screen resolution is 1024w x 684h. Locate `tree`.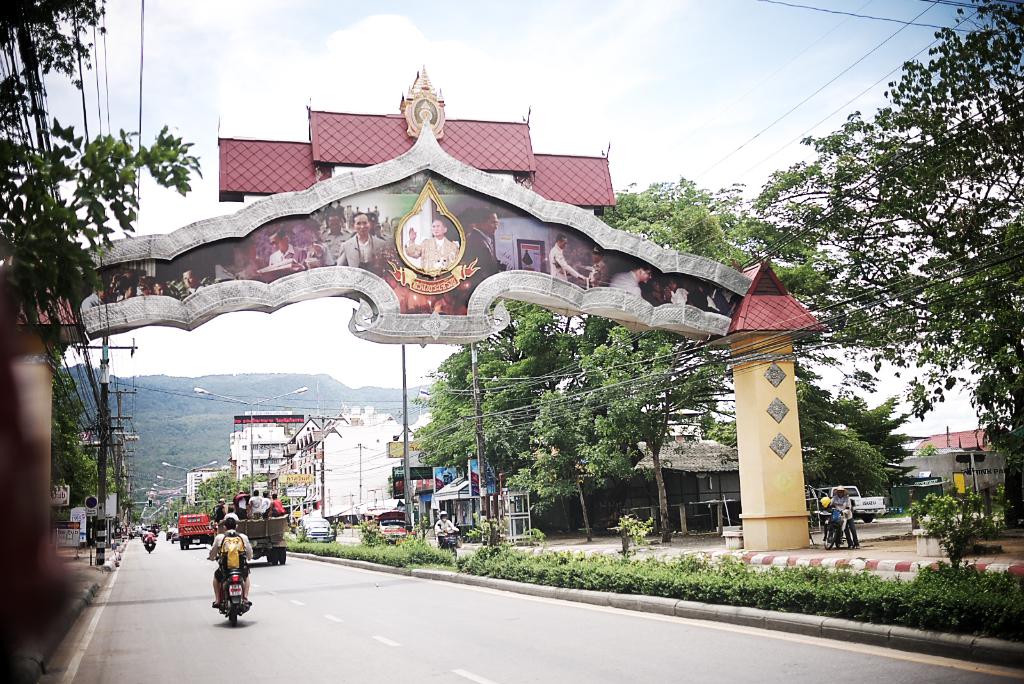
42, 372, 125, 509.
